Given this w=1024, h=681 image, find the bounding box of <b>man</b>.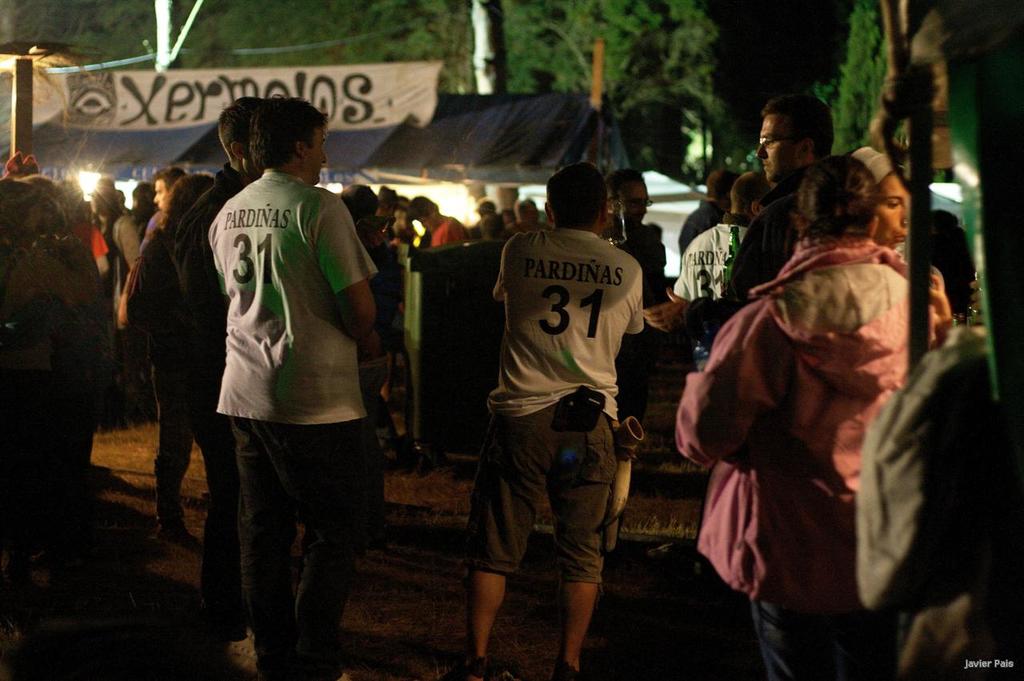
604 169 670 423.
